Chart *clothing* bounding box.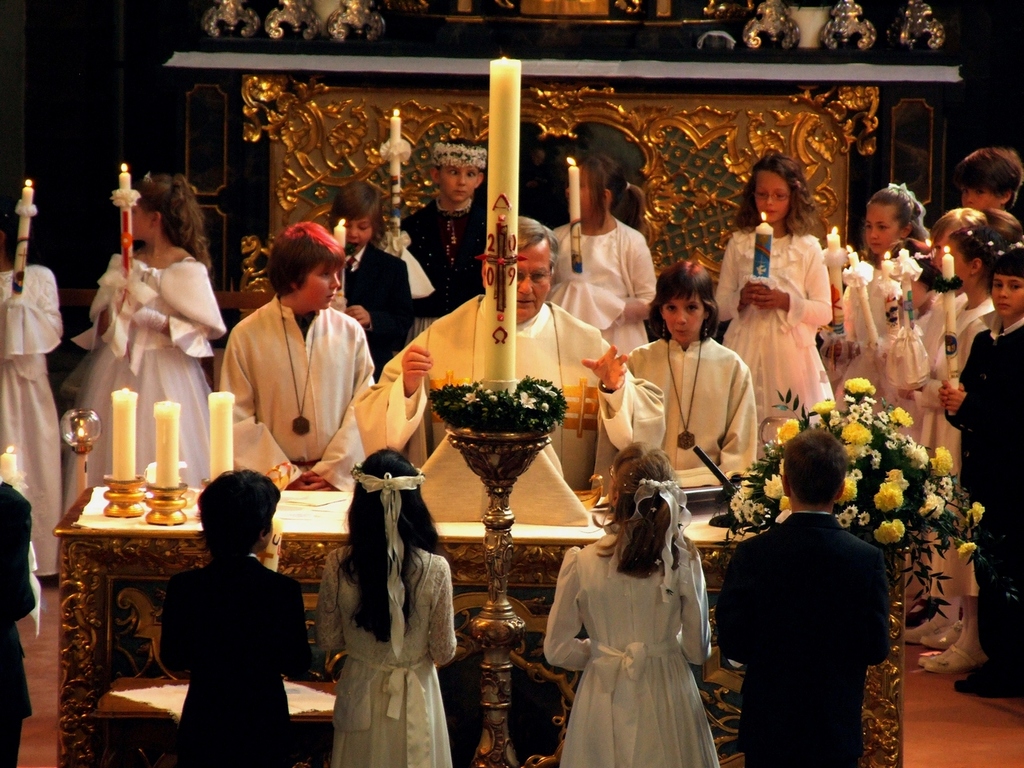
Charted: bbox=[550, 523, 726, 767].
